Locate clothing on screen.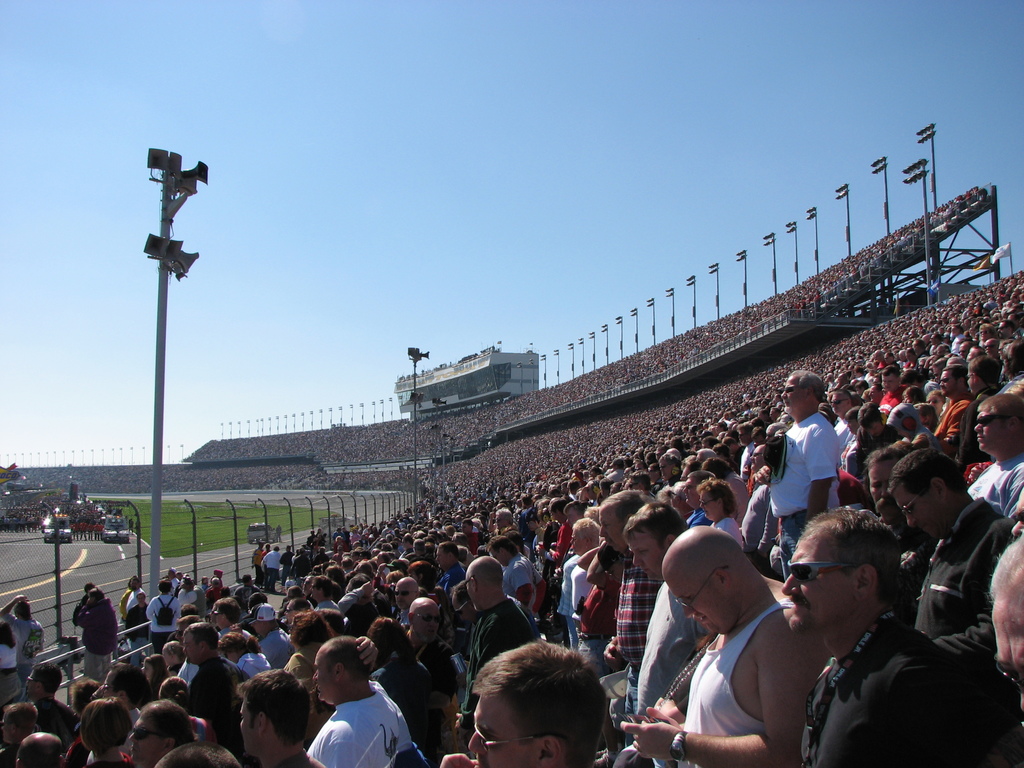
On screen at region(173, 579, 180, 590).
